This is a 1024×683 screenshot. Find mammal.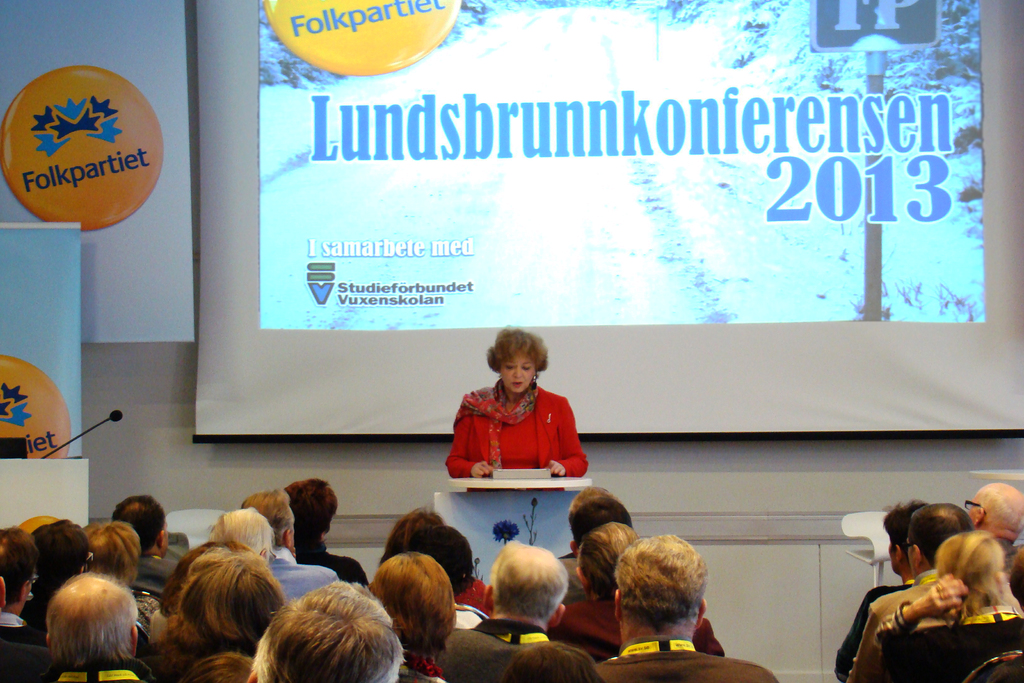
Bounding box: (left=873, top=528, right=1020, bottom=682).
